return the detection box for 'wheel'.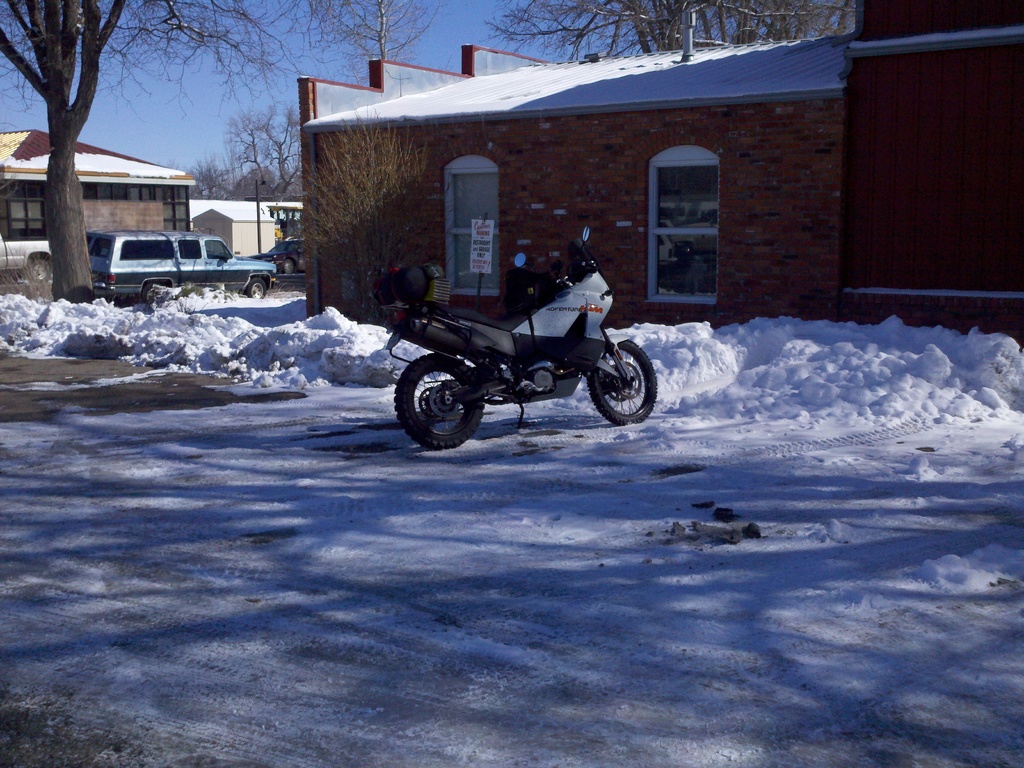
394:352:486:450.
